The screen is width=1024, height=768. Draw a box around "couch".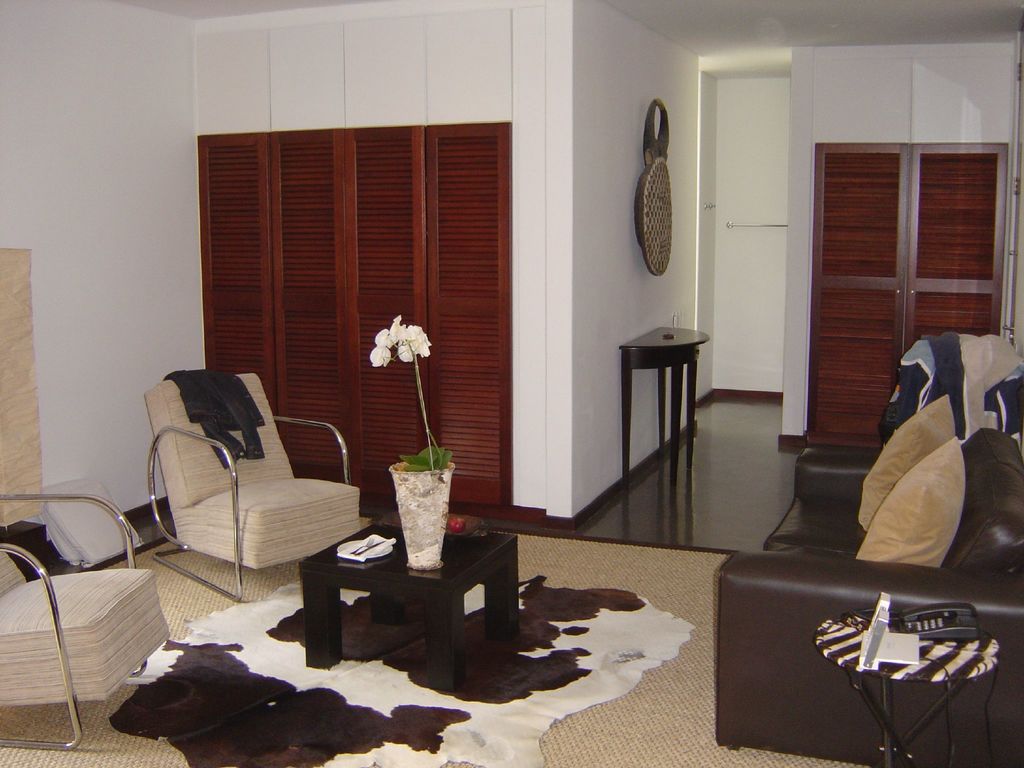
l=118, t=380, r=381, b=590.
